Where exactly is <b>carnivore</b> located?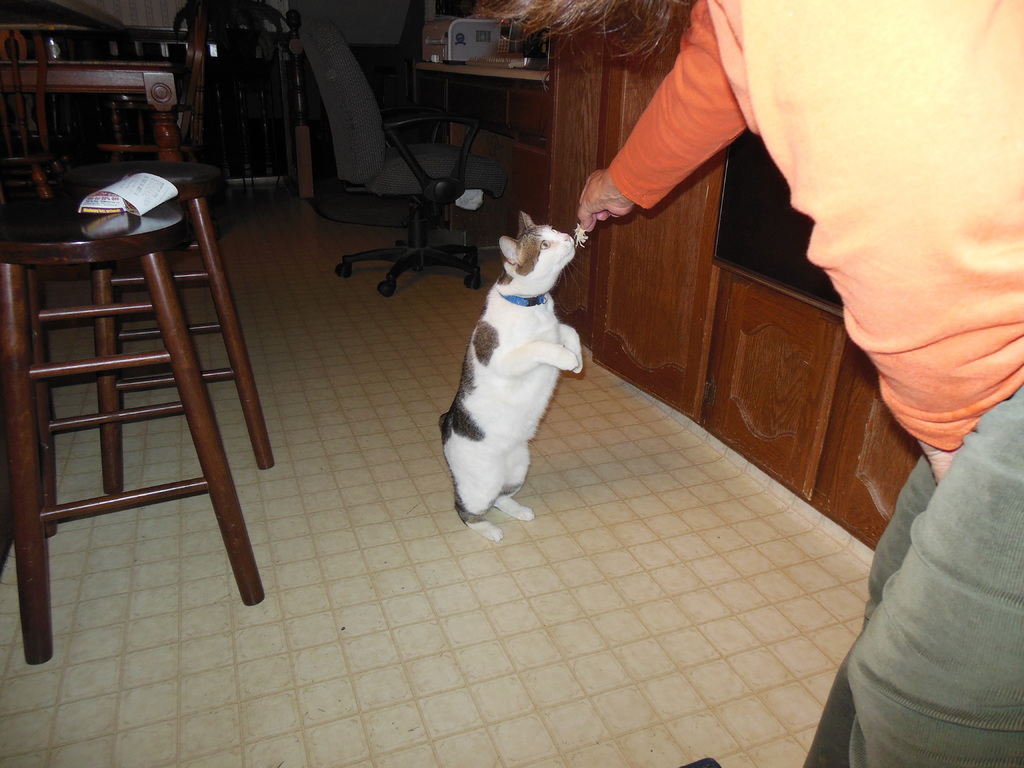
Its bounding box is l=435, t=207, r=580, b=540.
